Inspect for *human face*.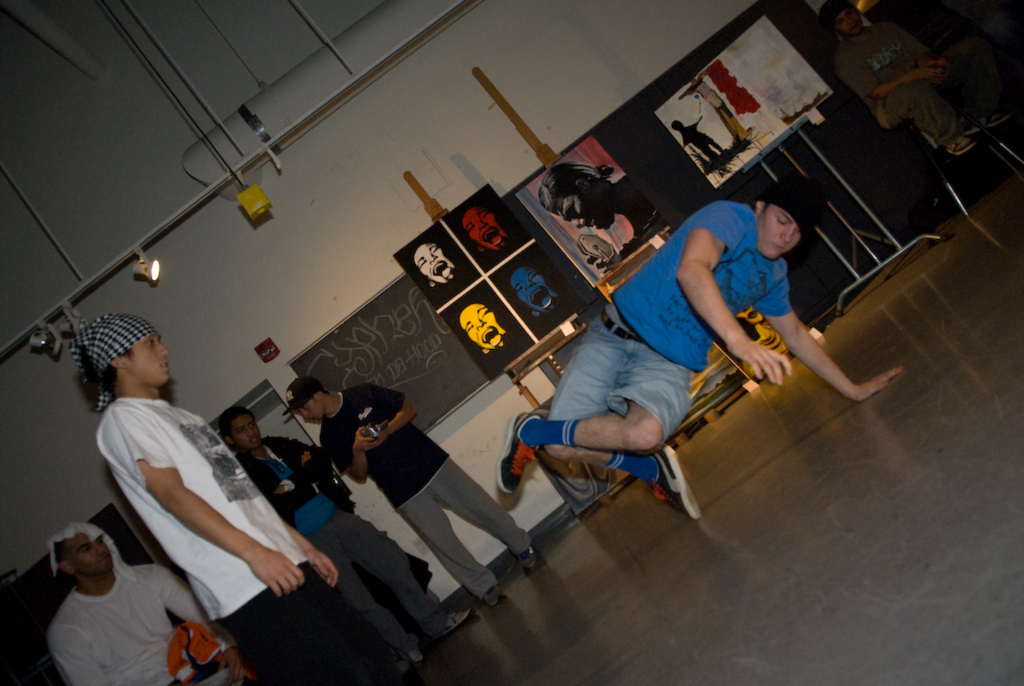
Inspection: l=296, t=393, r=325, b=425.
